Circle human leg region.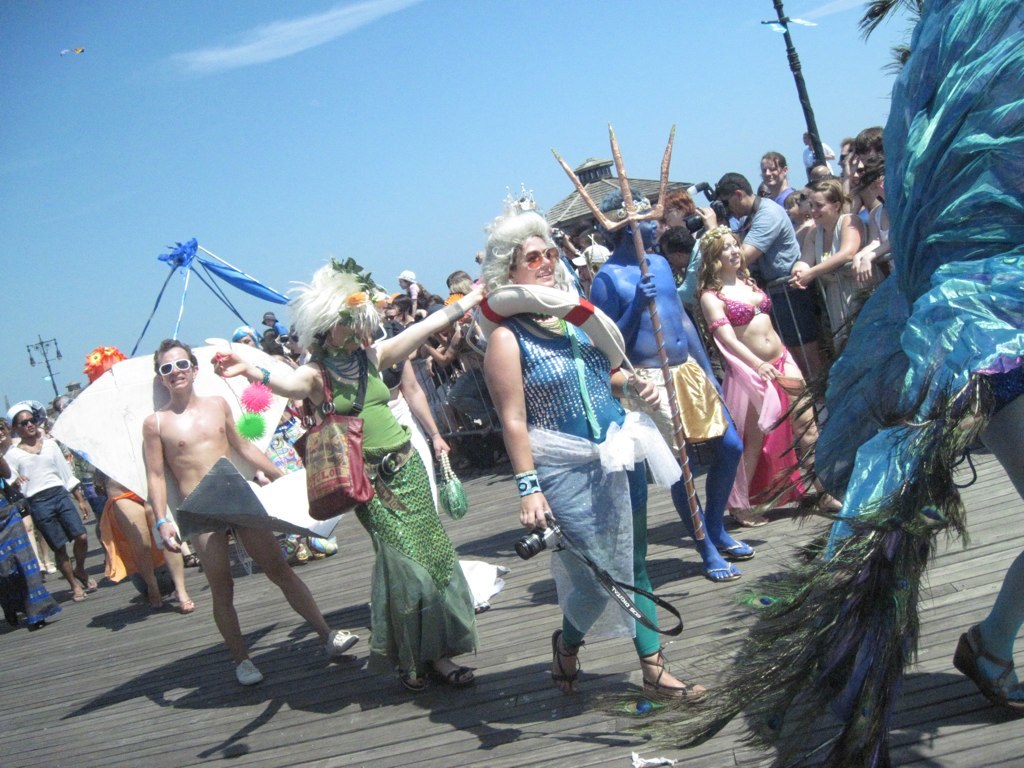
Region: BBox(147, 491, 198, 614).
